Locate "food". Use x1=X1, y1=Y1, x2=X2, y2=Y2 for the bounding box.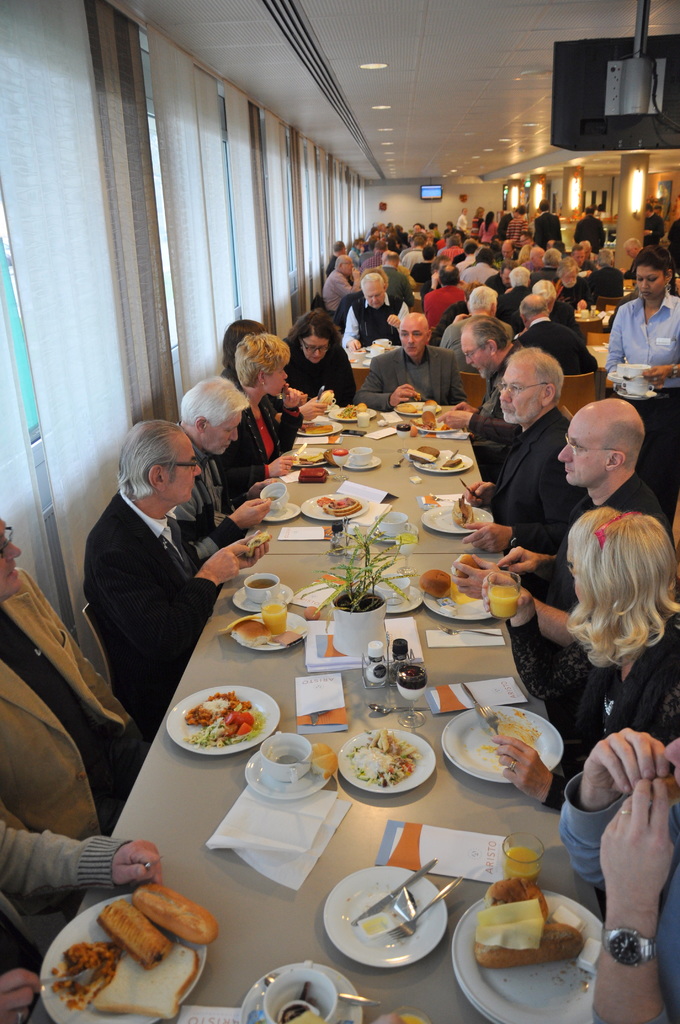
x1=336, y1=401, x2=368, y2=417.
